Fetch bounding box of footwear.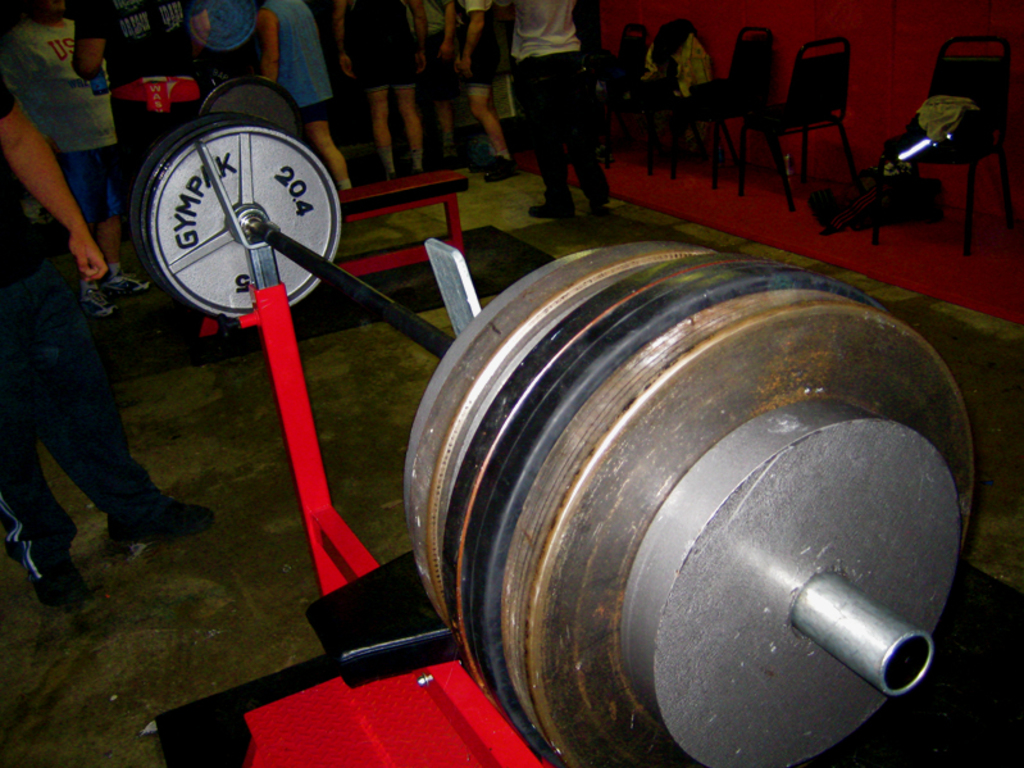
Bbox: [103,485,213,540].
